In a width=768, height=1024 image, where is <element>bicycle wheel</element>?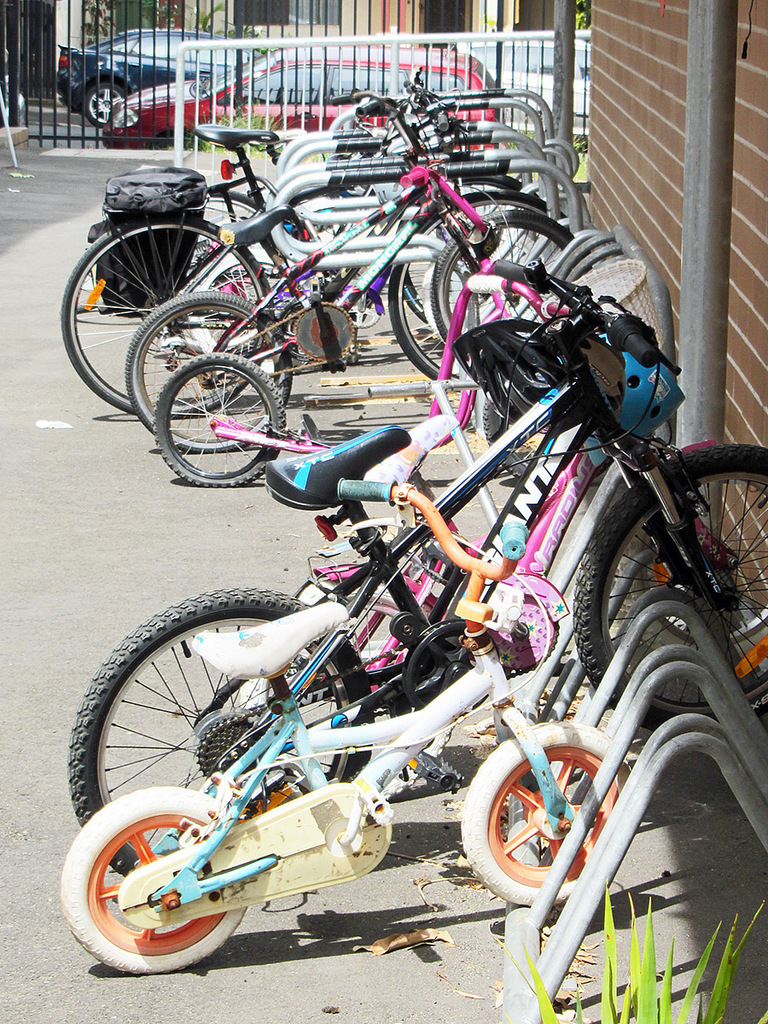
x1=60 y1=211 x2=277 y2=421.
